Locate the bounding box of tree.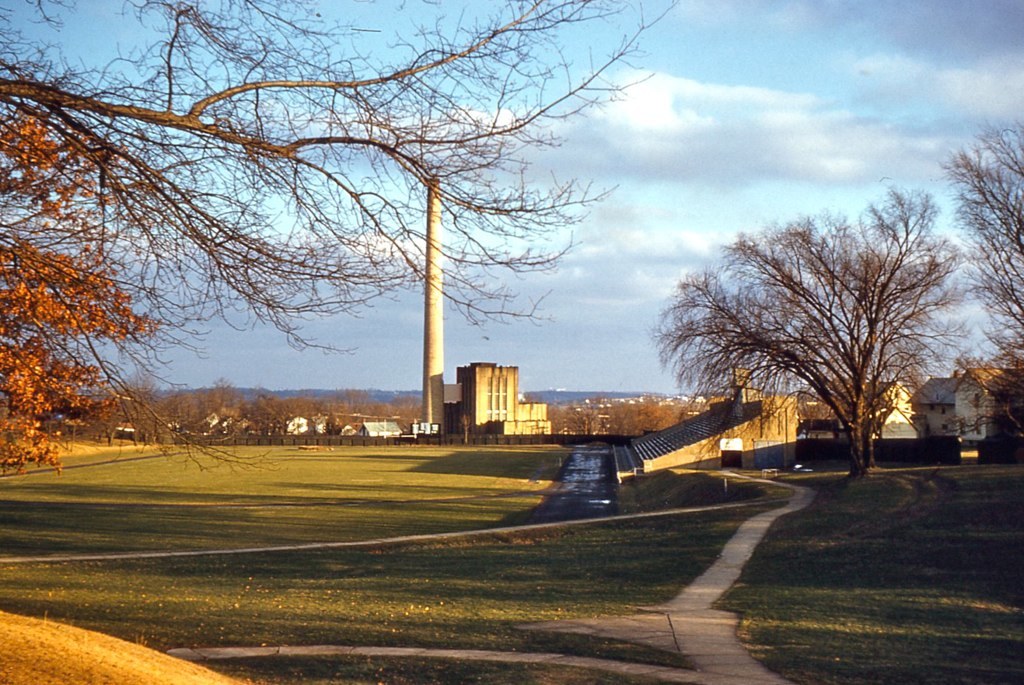
Bounding box: BBox(944, 125, 1023, 442).
